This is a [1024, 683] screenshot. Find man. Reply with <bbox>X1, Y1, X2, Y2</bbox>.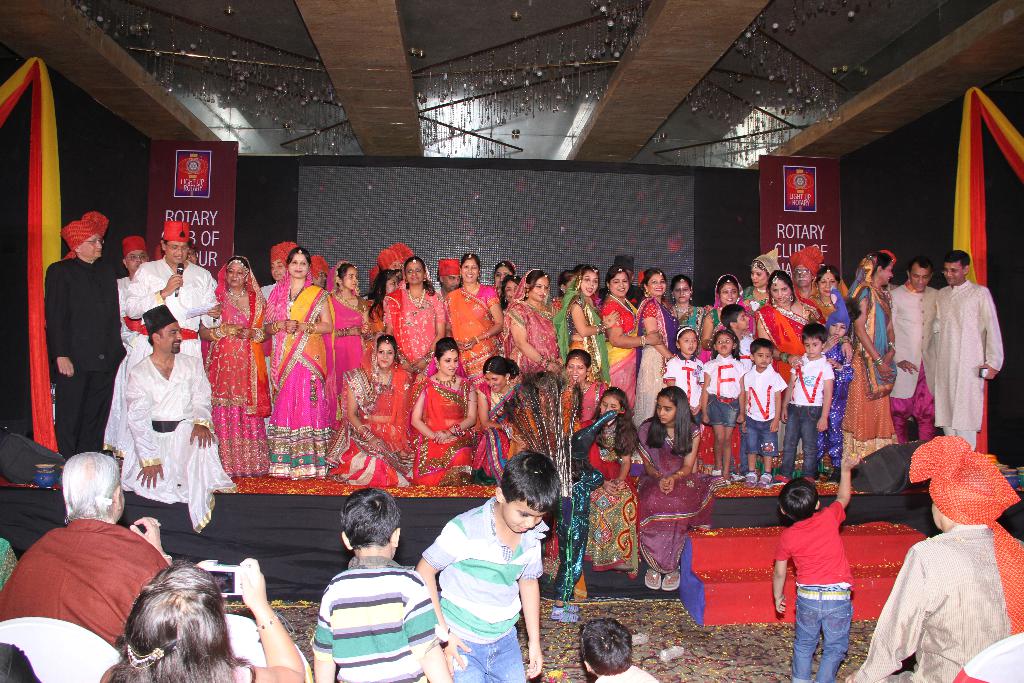
<bbox>845, 436, 1023, 682</bbox>.
